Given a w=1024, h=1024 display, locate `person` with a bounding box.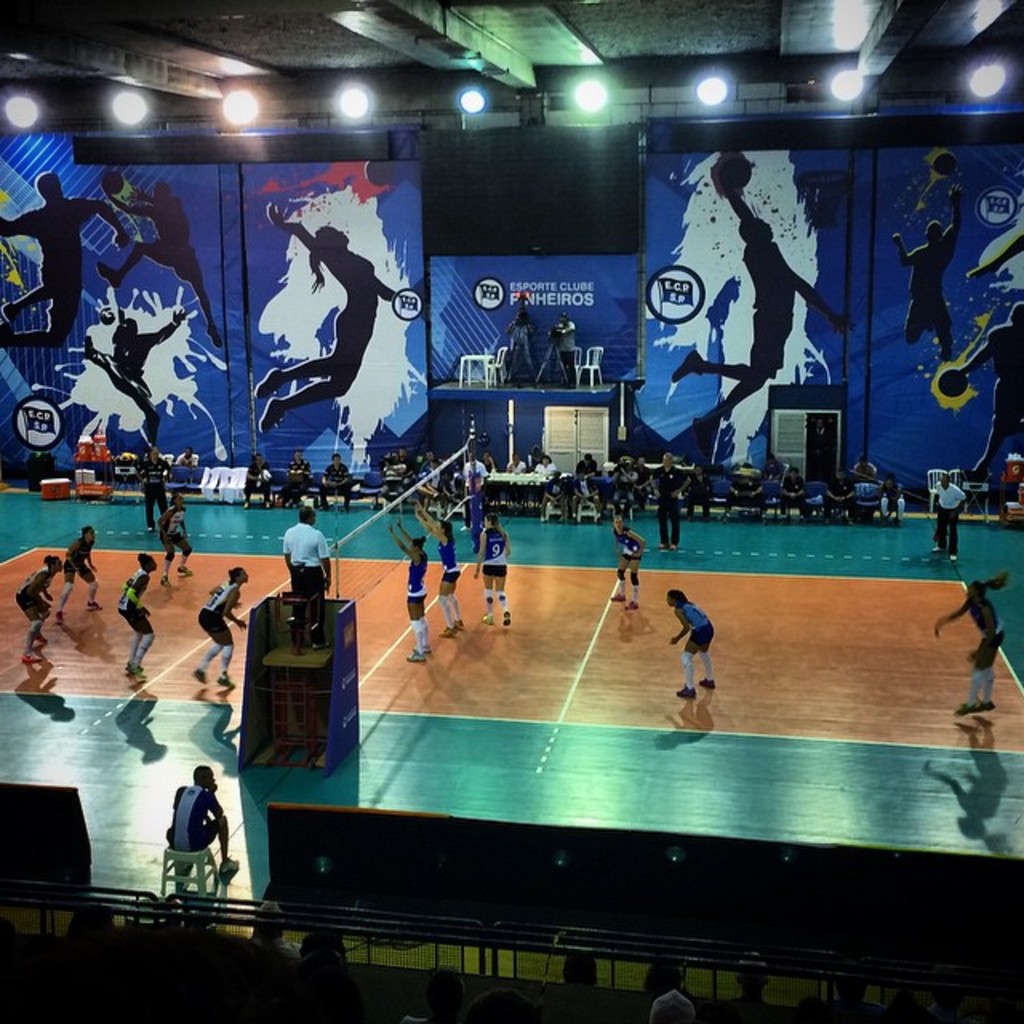
Located: [667, 582, 720, 698].
